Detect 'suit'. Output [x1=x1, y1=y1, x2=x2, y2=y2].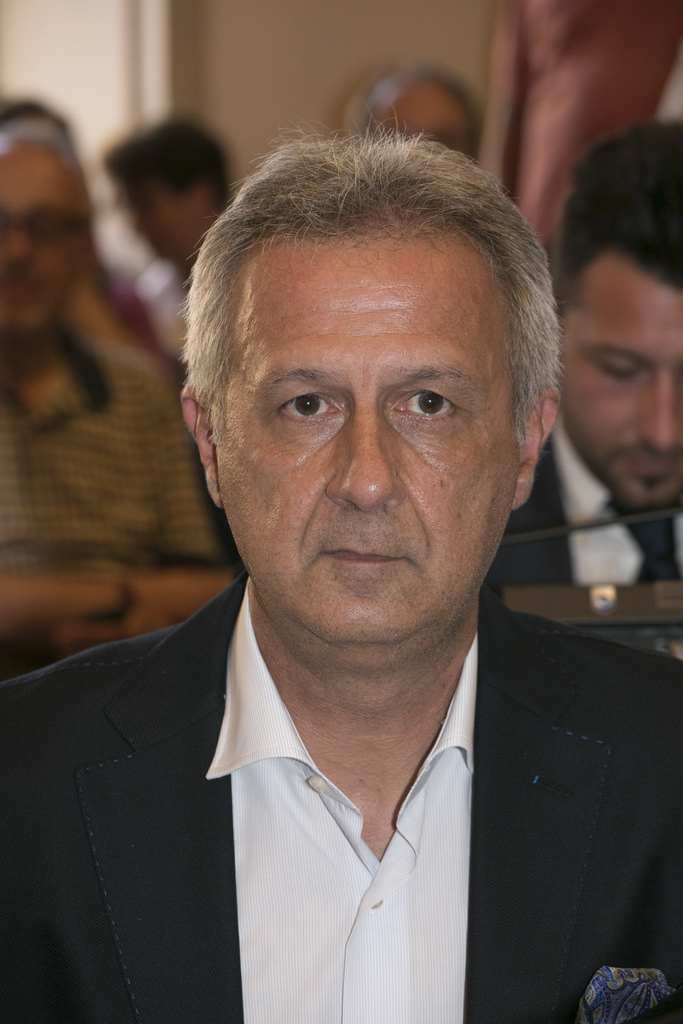
[x1=313, y1=526, x2=667, y2=1020].
